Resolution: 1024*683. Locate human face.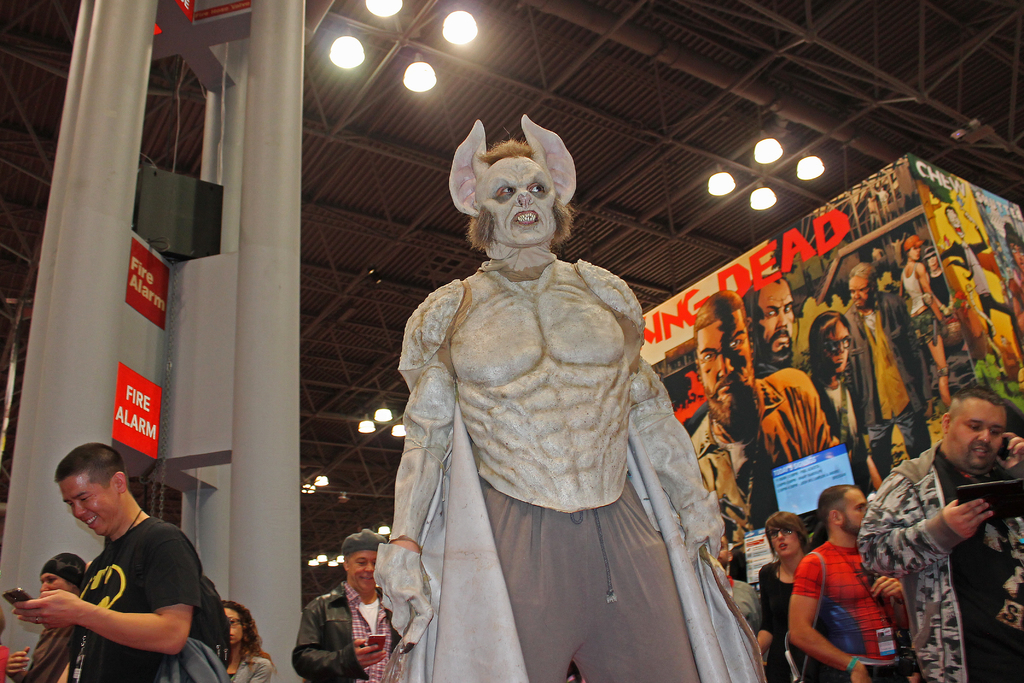
<box>227,604,243,651</box>.
